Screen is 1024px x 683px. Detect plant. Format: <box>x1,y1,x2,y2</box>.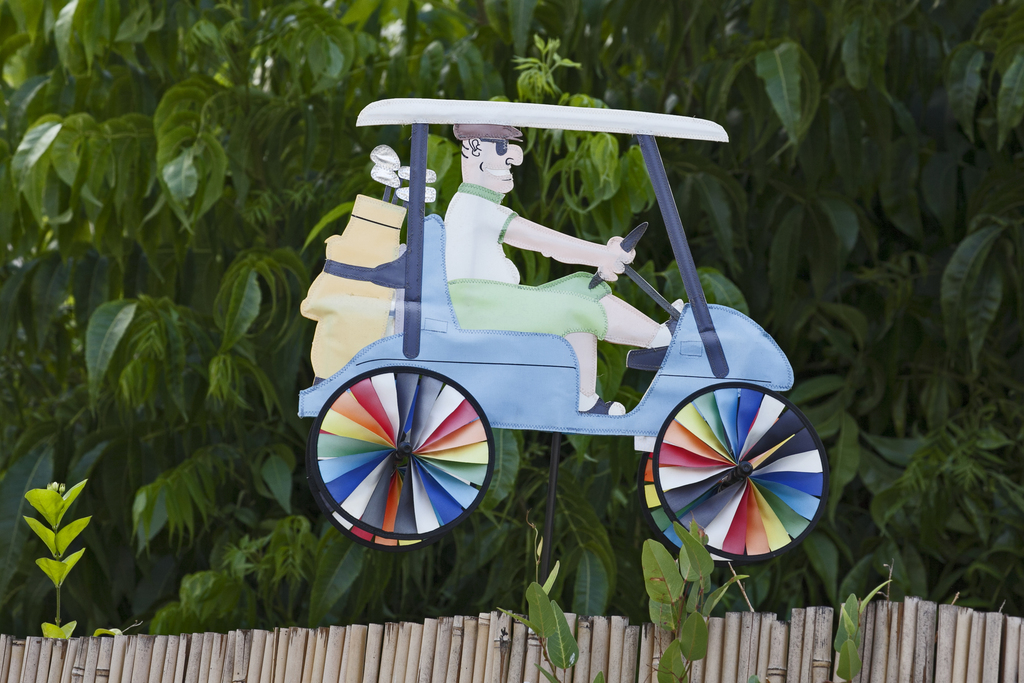
<box>18,473,131,644</box>.
